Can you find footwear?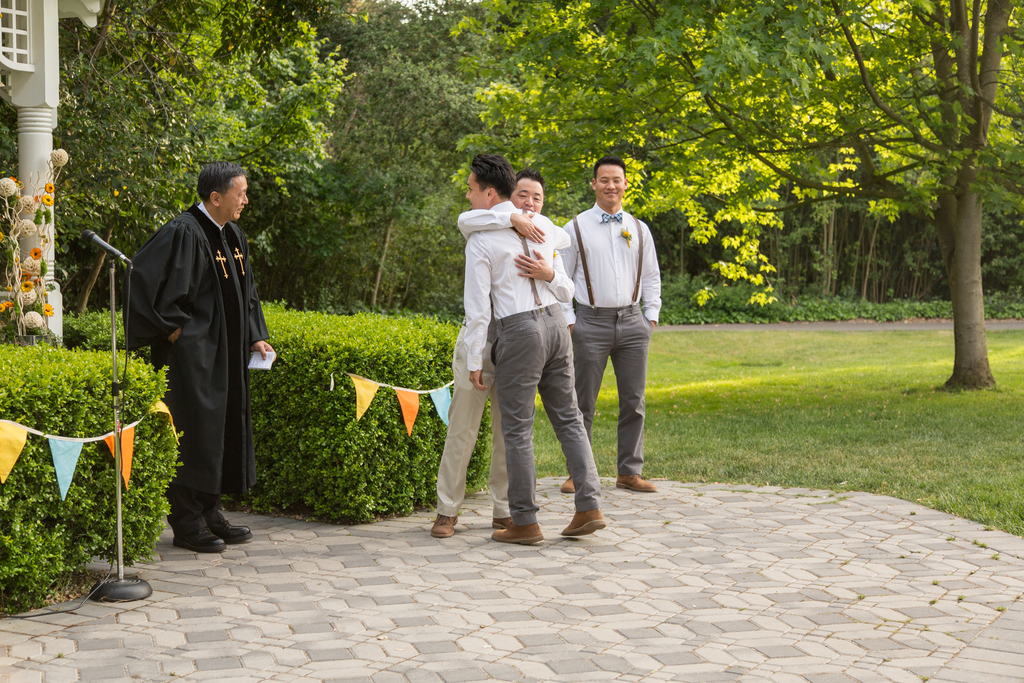
Yes, bounding box: (left=560, top=504, right=609, bottom=537).
